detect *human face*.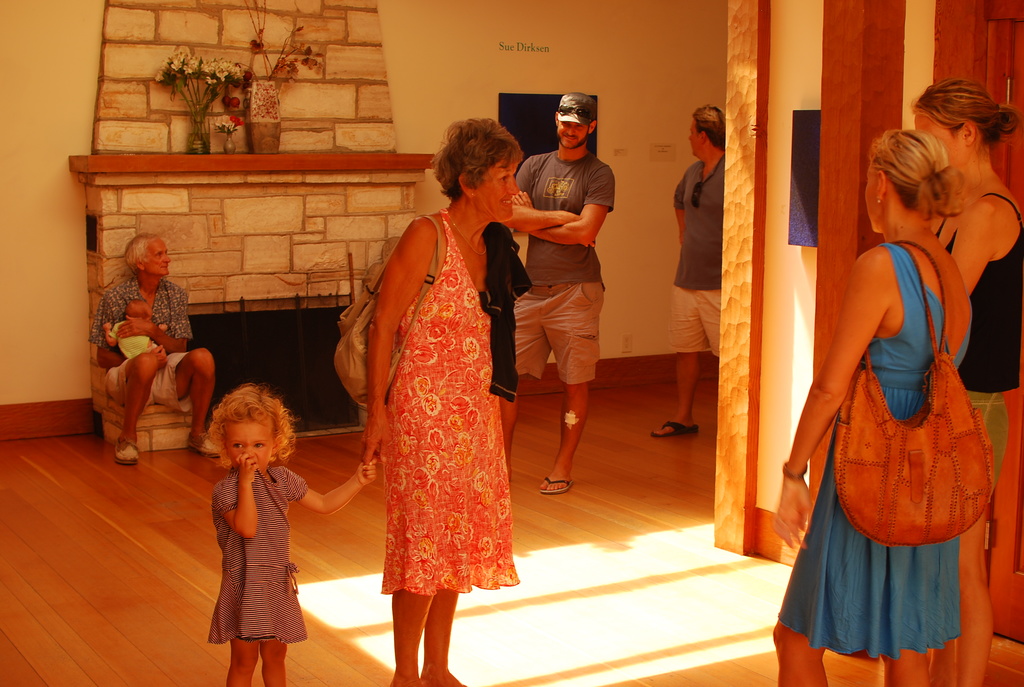
Detected at rect(473, 156, 520, 220).
